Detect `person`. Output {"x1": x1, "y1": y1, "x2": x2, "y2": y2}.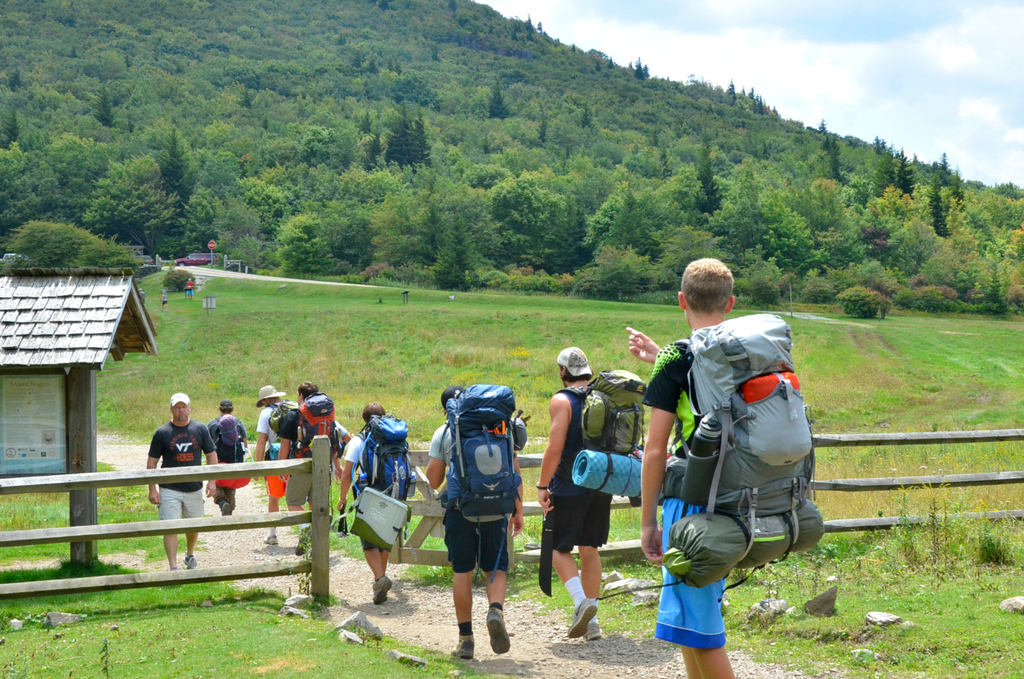
{"x1": 252, "y1": 387, "x2": 303, "y2": 546}.
